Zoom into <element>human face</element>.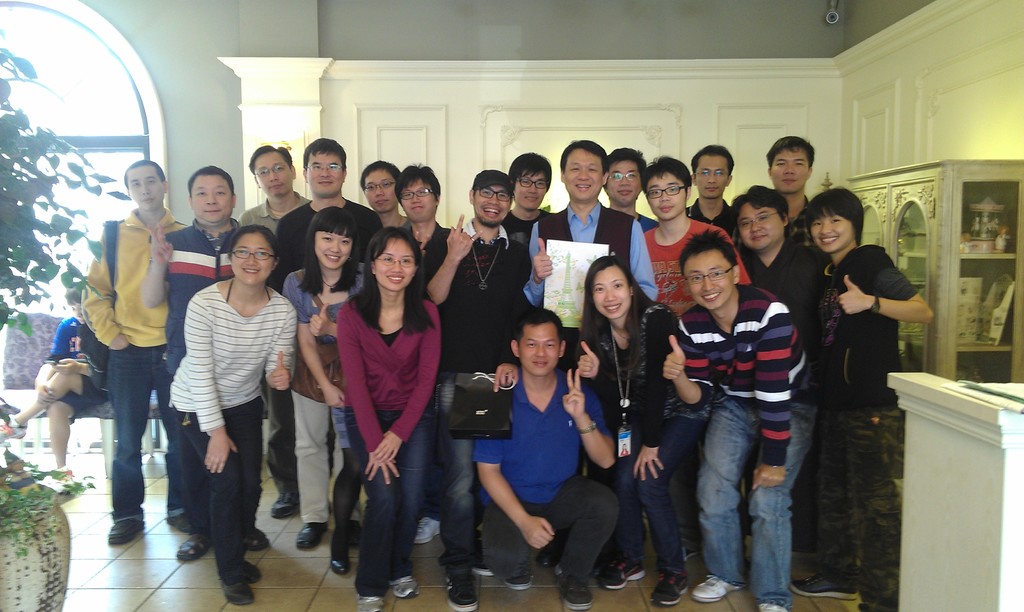
Zoom target: <bbox>362, 166, 400, 211</bbox>.
